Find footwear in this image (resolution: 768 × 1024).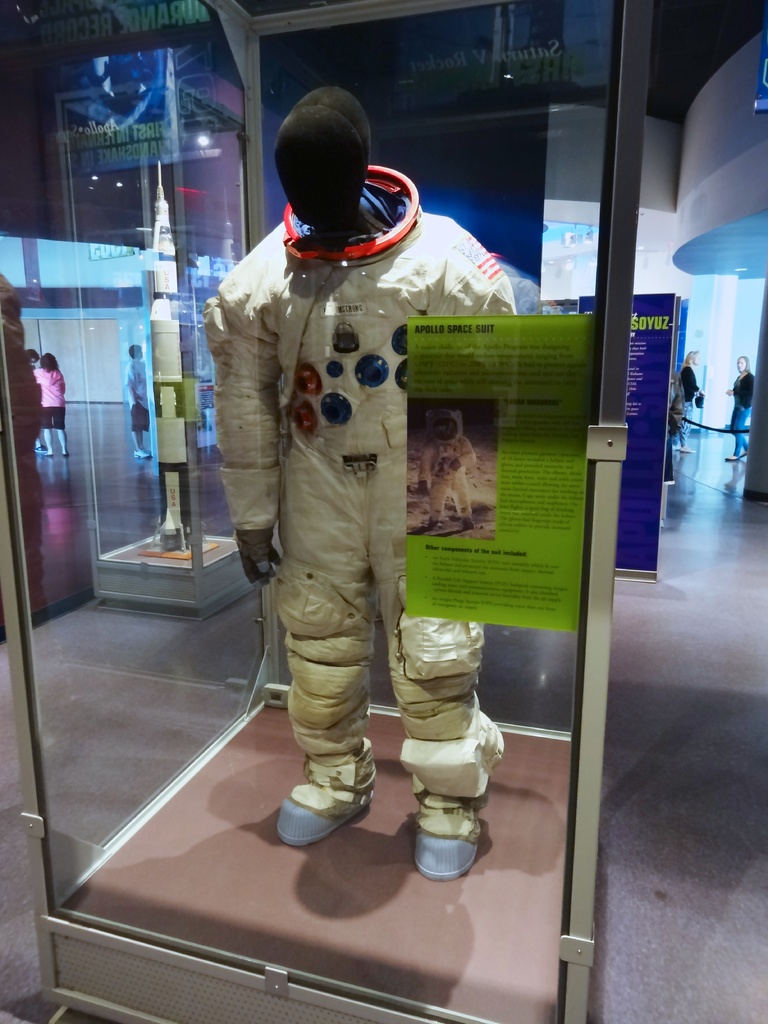
bbox(60, 445, 68, 458).
